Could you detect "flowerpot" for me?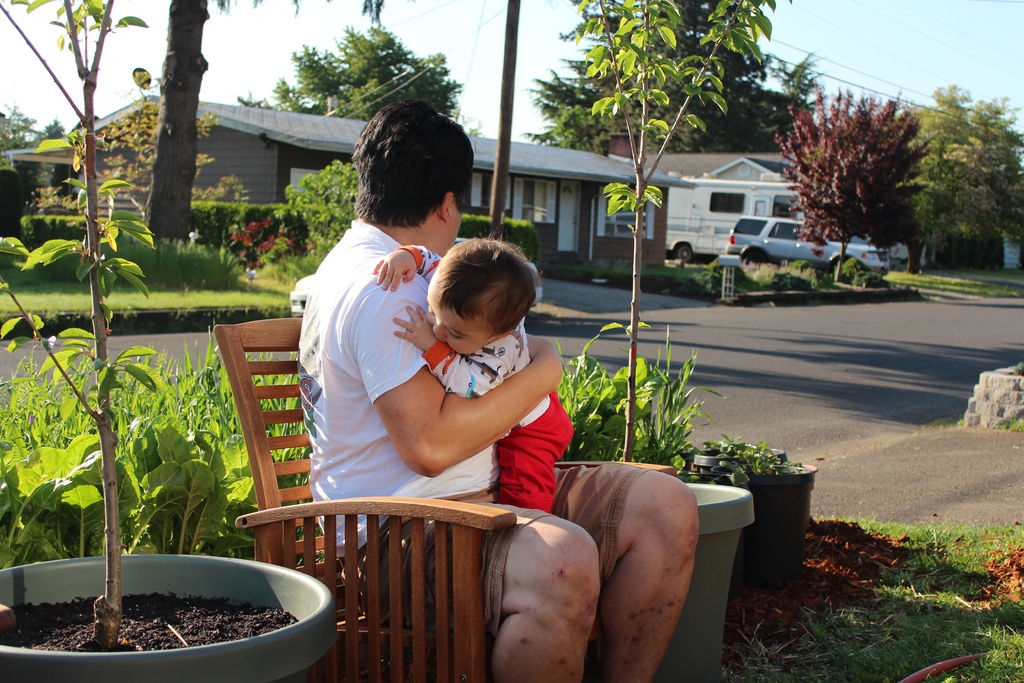
Detection result: box(645, 480, 753, 682).
